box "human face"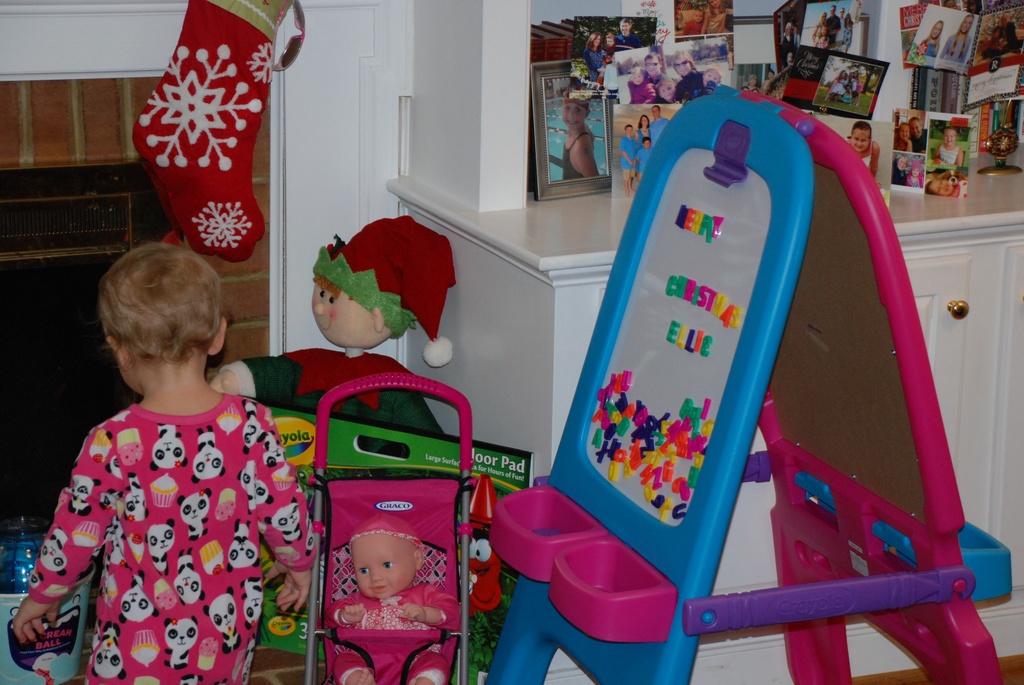
l=899, t=158, r=907, b=171
